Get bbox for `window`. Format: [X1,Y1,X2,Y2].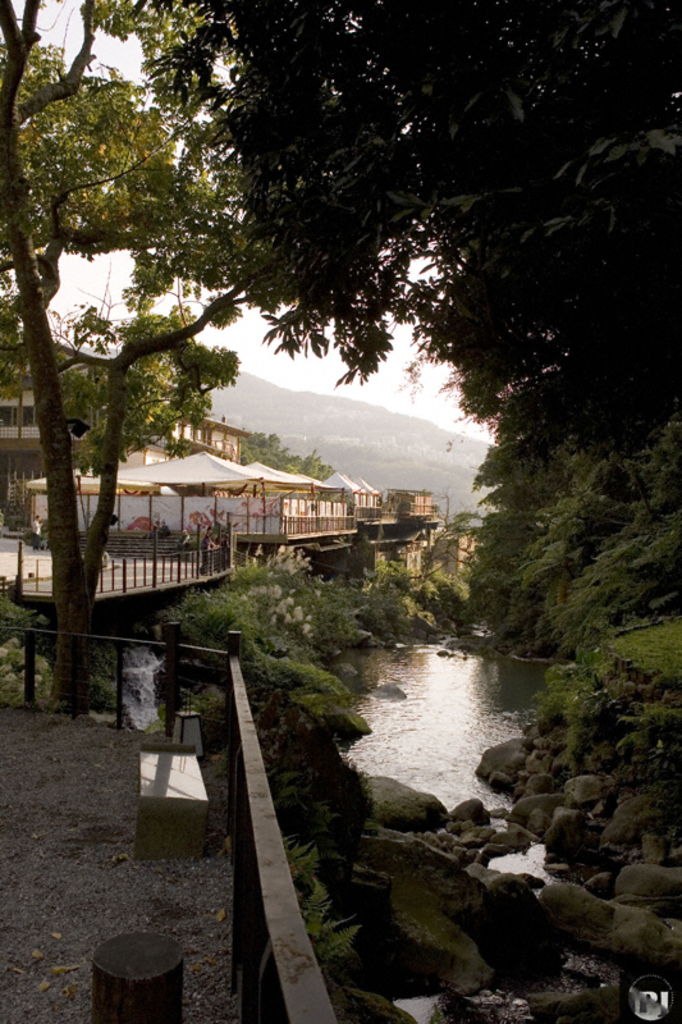
[22,406,35,428].
